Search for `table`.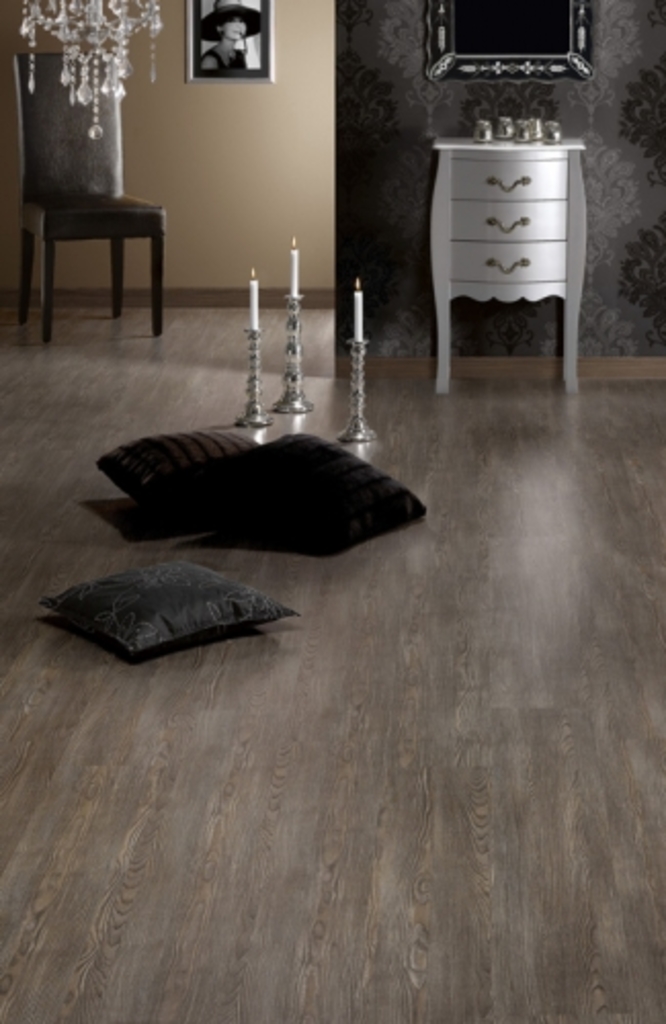
Found at select_region(18, 190, 170, 344).
